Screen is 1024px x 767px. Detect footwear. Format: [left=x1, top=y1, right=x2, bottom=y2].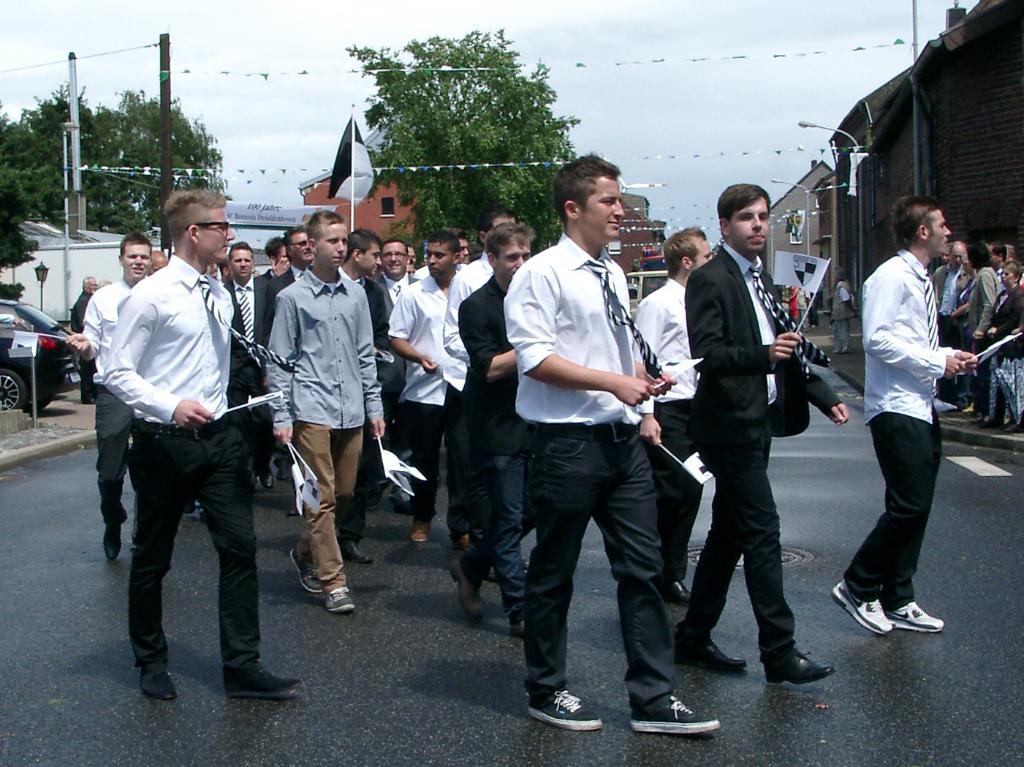
[left=399, top=521, right=436, bottom=543].
